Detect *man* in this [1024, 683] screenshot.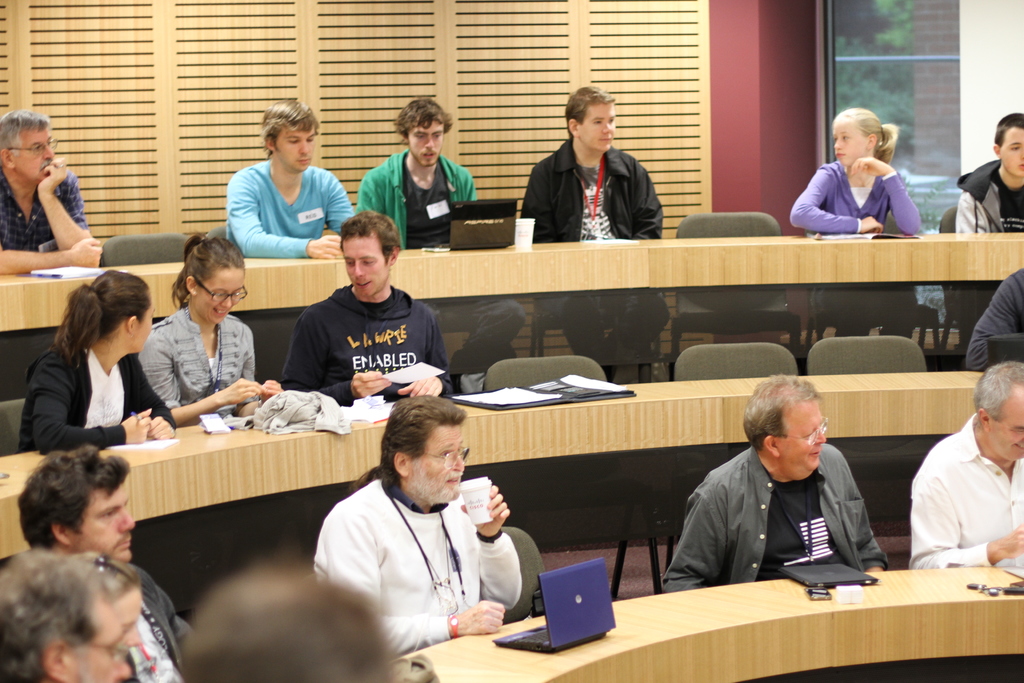
Detection: (914,384,1023,579).
